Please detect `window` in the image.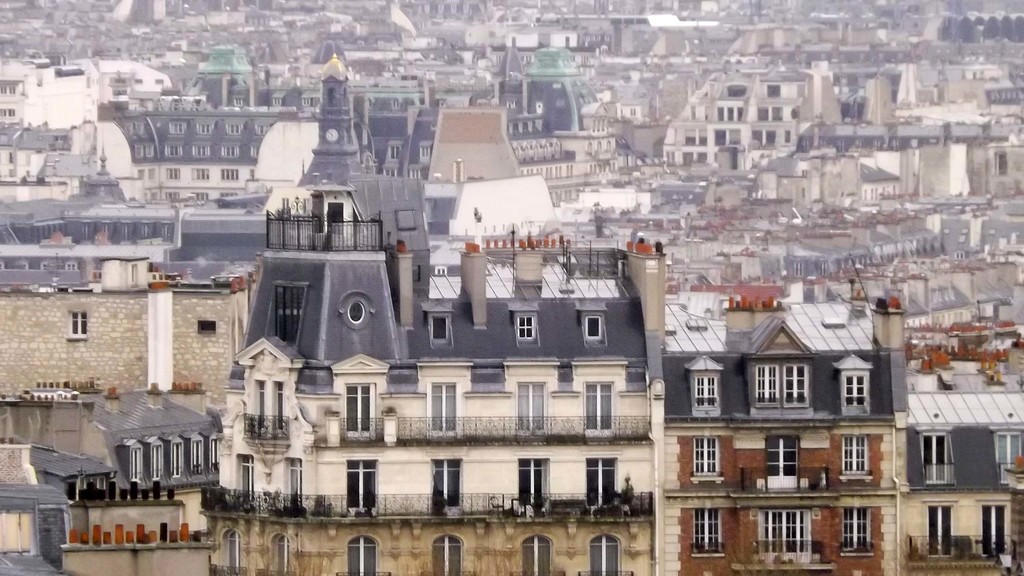
select_region(189, 316, 216, 335).
